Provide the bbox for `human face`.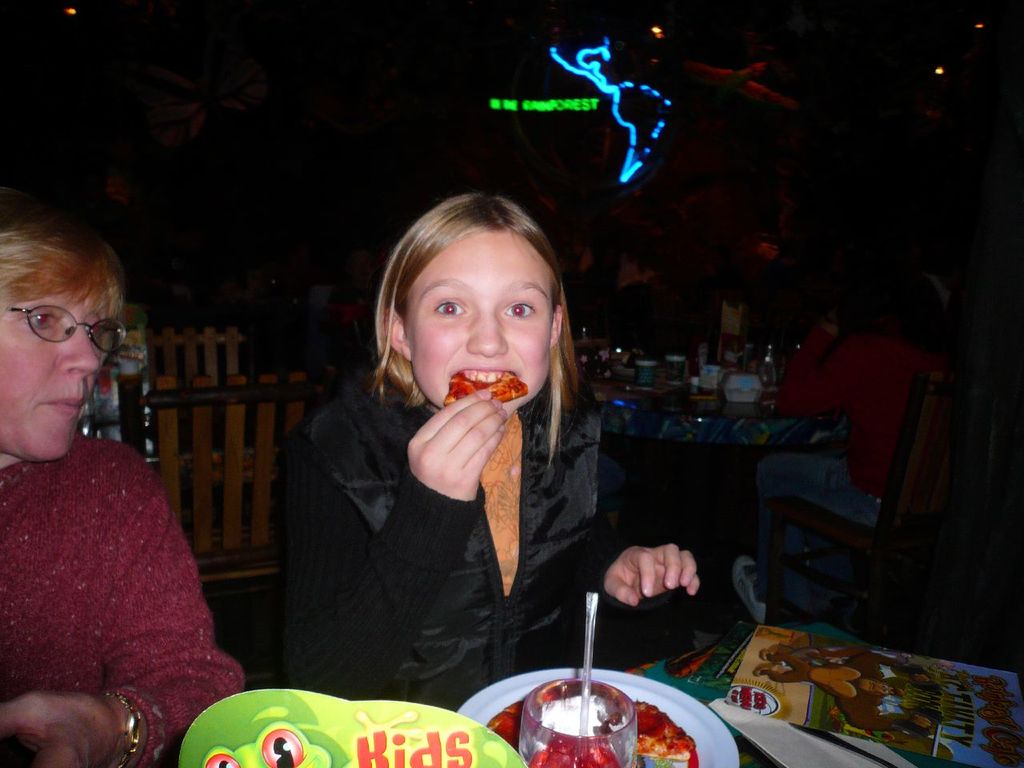
locate(405, 228, 558, 412).
